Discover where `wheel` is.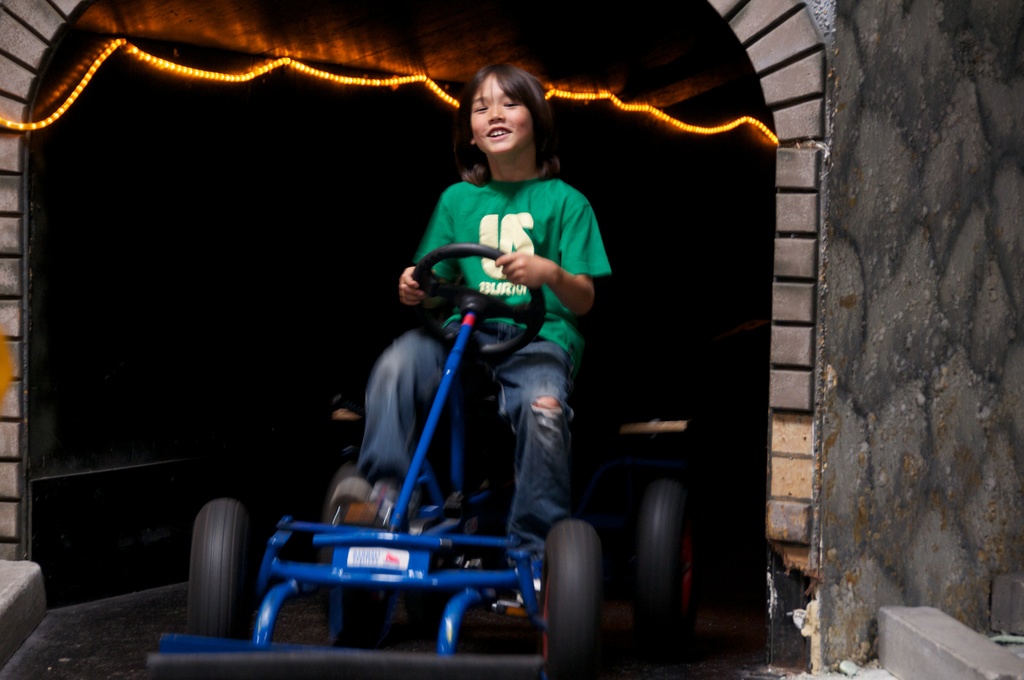
Discovered at [x1=548, y1=521, x2=614, y2=660].
